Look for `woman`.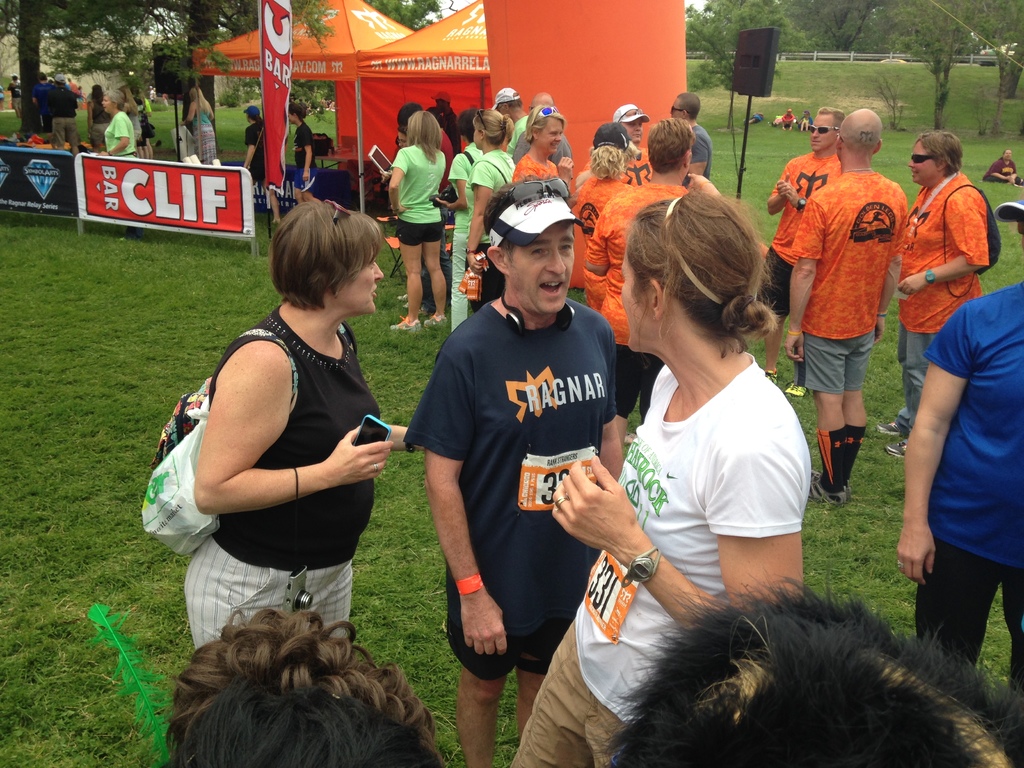
Found: left=240, top=99, right=266, bottom=207.
